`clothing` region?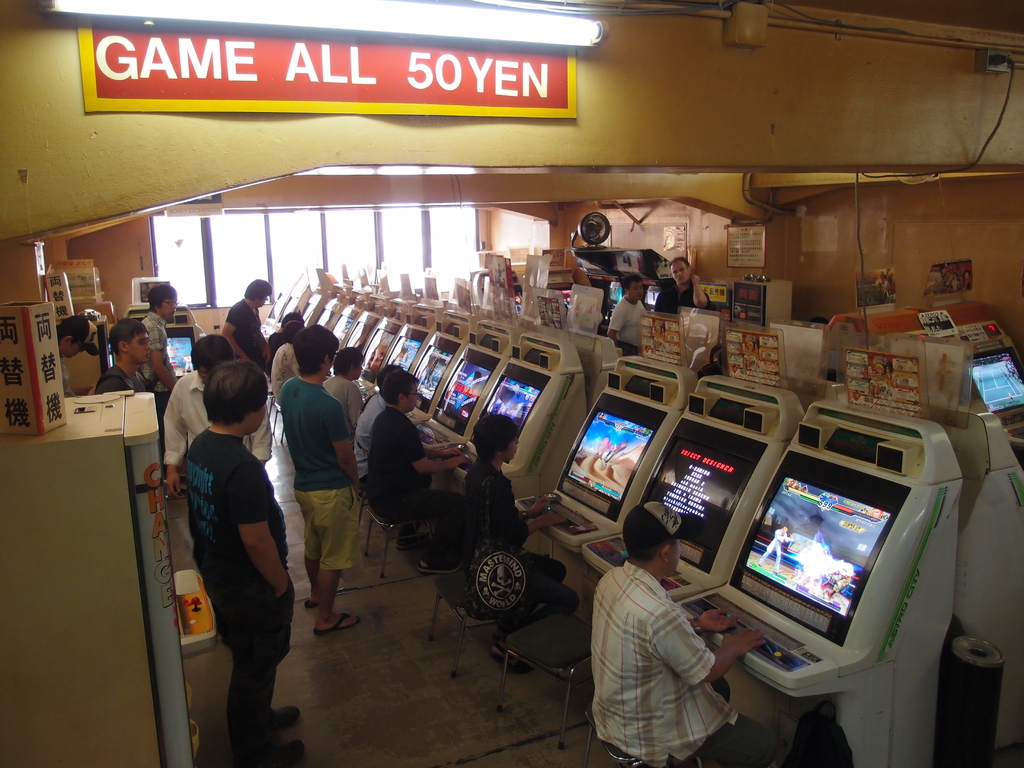
Rect(344, 379, 388, 502)
